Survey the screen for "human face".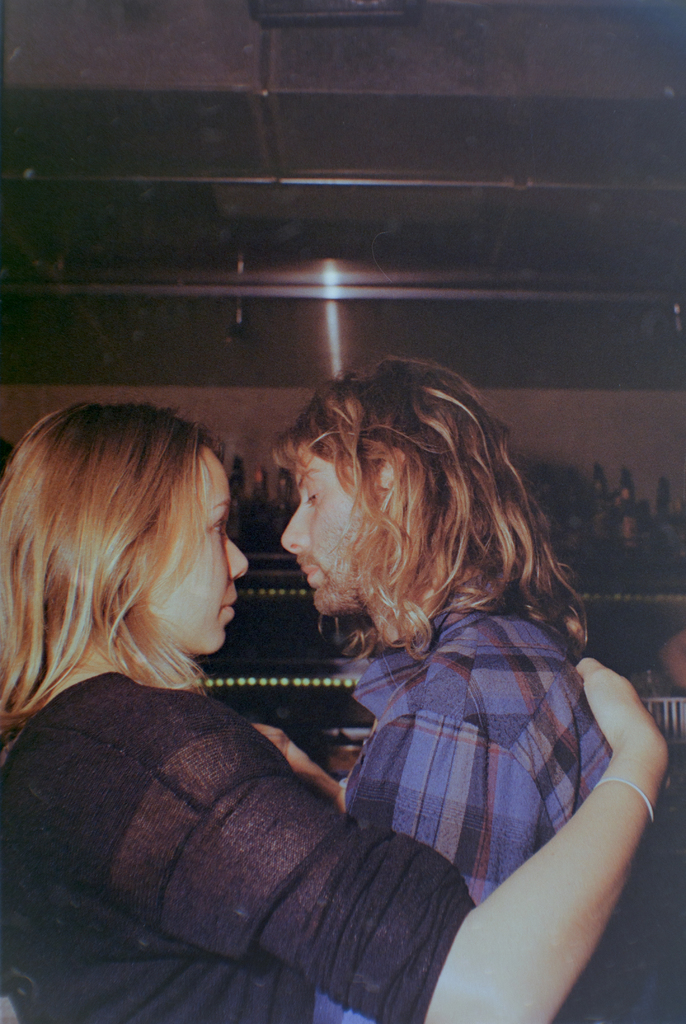
Survey found: left=283, top=452, right=367, bottom=612.
